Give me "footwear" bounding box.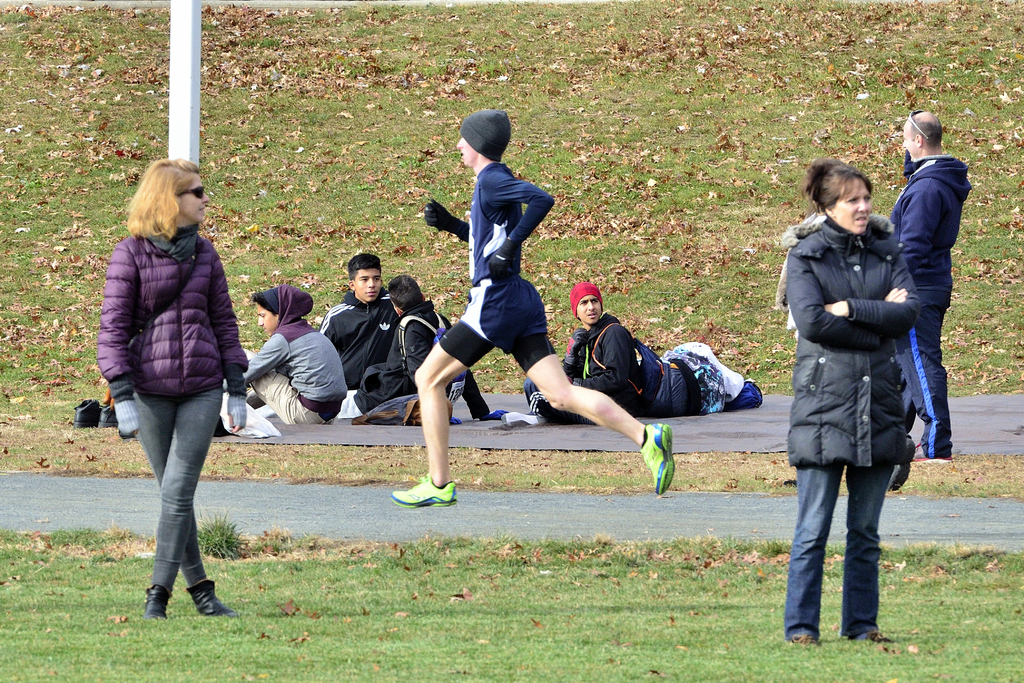
908:441:952:465.
